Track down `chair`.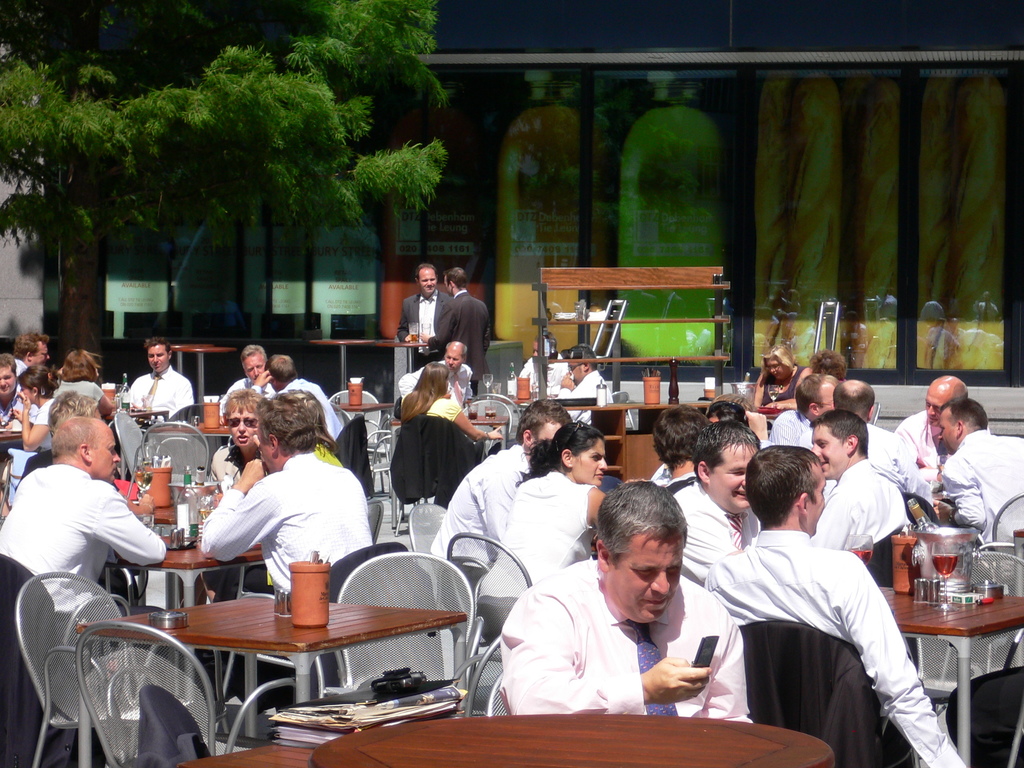
Tracked to (223,549,488,756).
